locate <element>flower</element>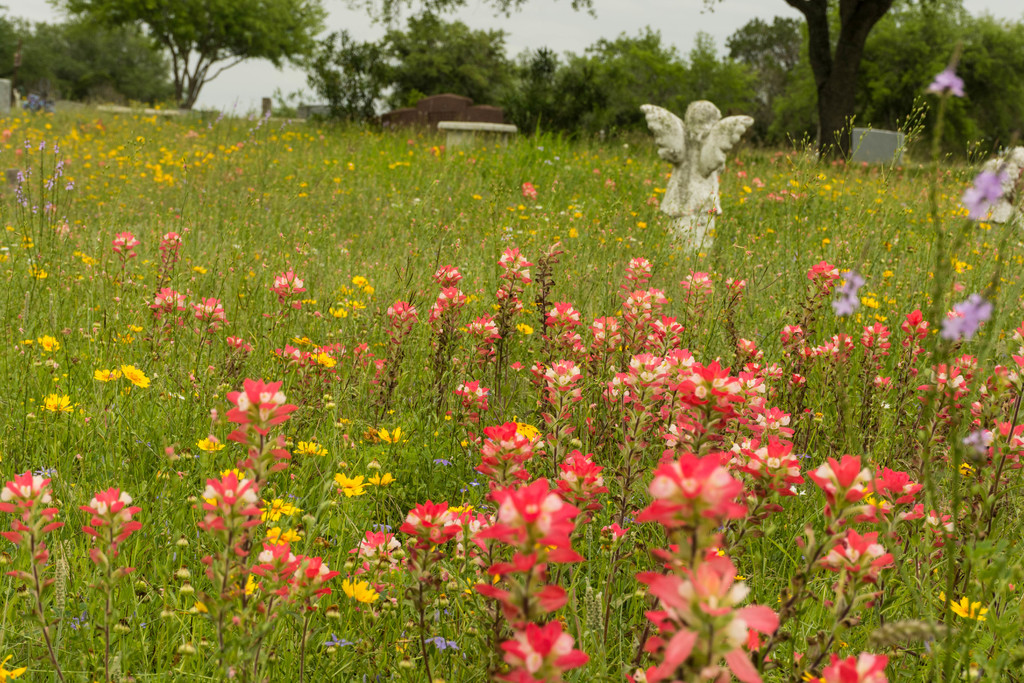
{"left": 192, "top": 468, "right": 263, "bottom": 605}
